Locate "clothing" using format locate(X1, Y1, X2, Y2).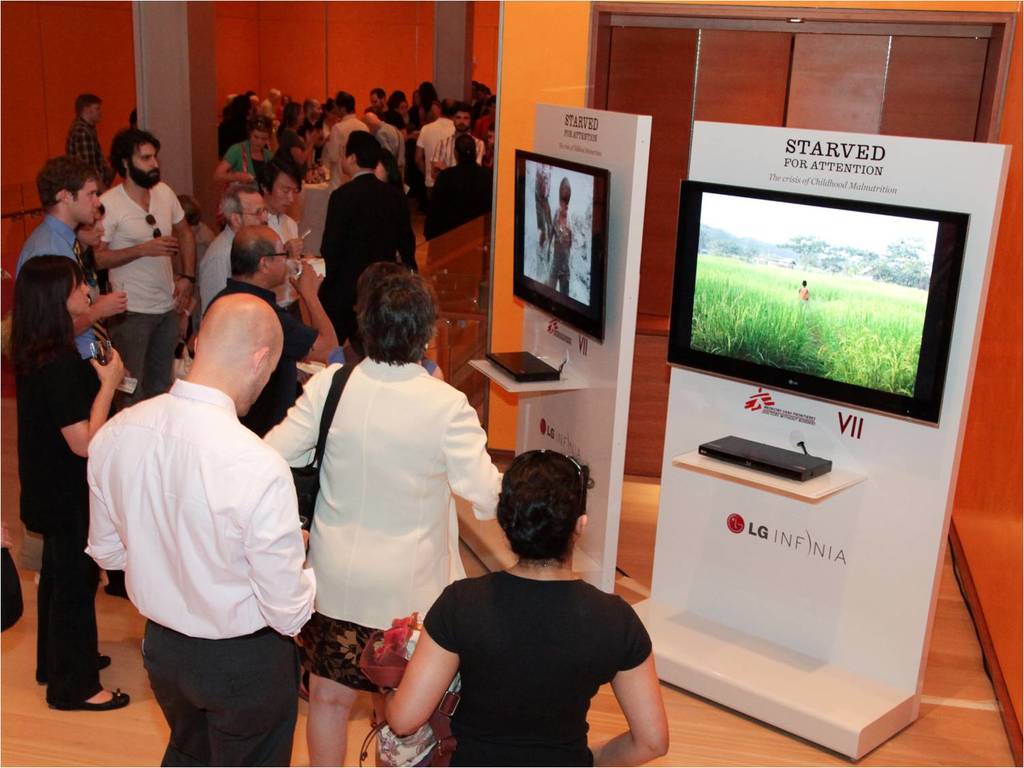
locate(201, 226, 230, 316).
